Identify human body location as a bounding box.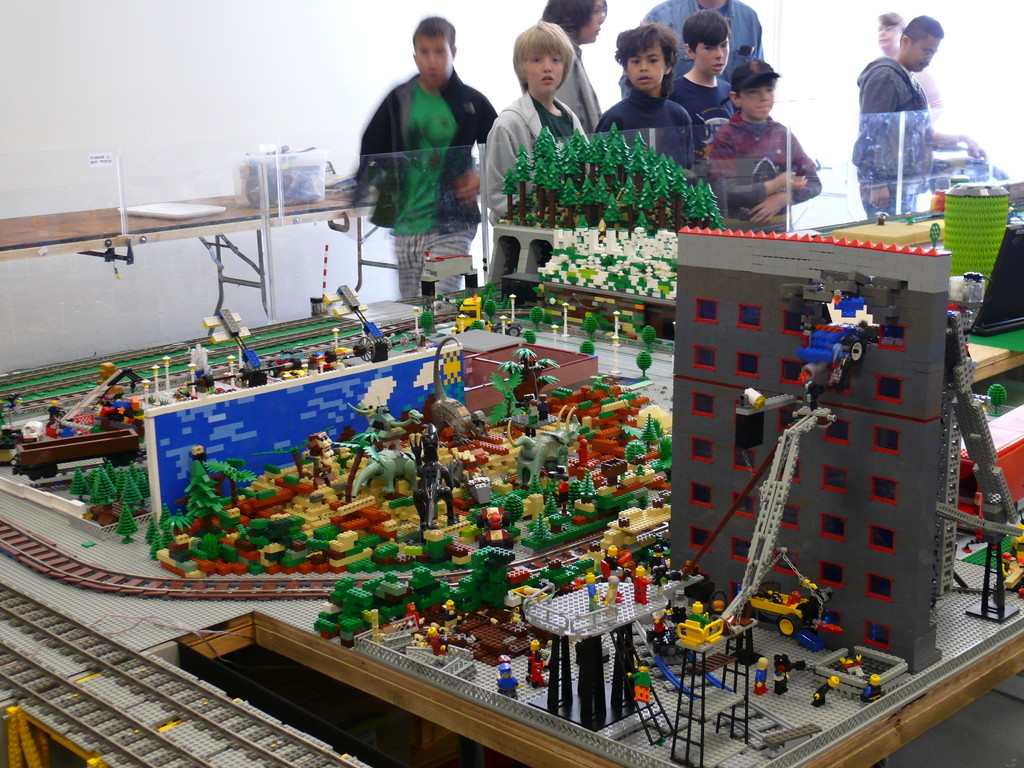
pyautogui.locateOnScreen(402, 602, 424, 635).
